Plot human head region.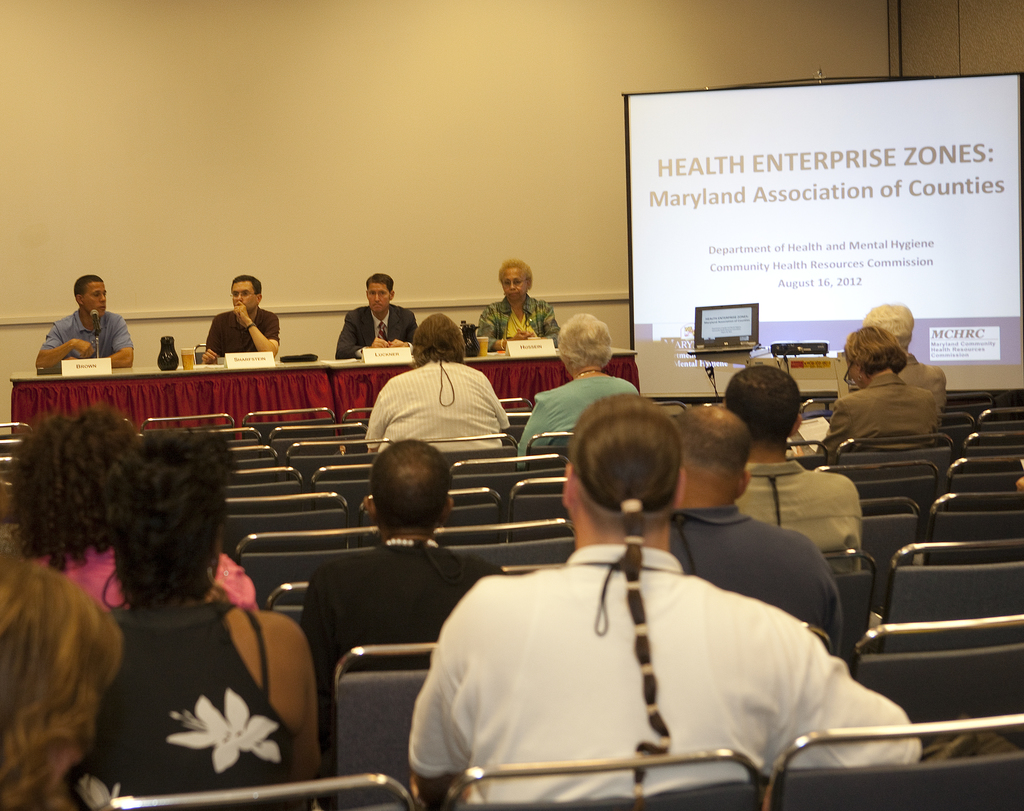
Plotted at bbox(499, 263, 531, 300).
